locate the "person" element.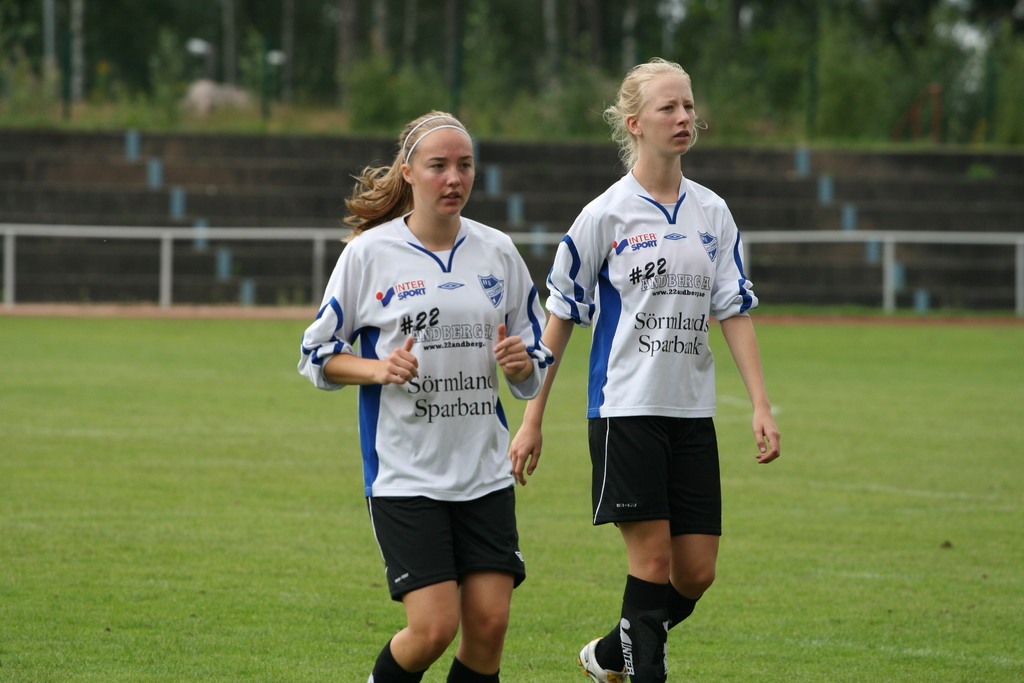
Element bbox: bbox=(300, 106, 552, 682).
